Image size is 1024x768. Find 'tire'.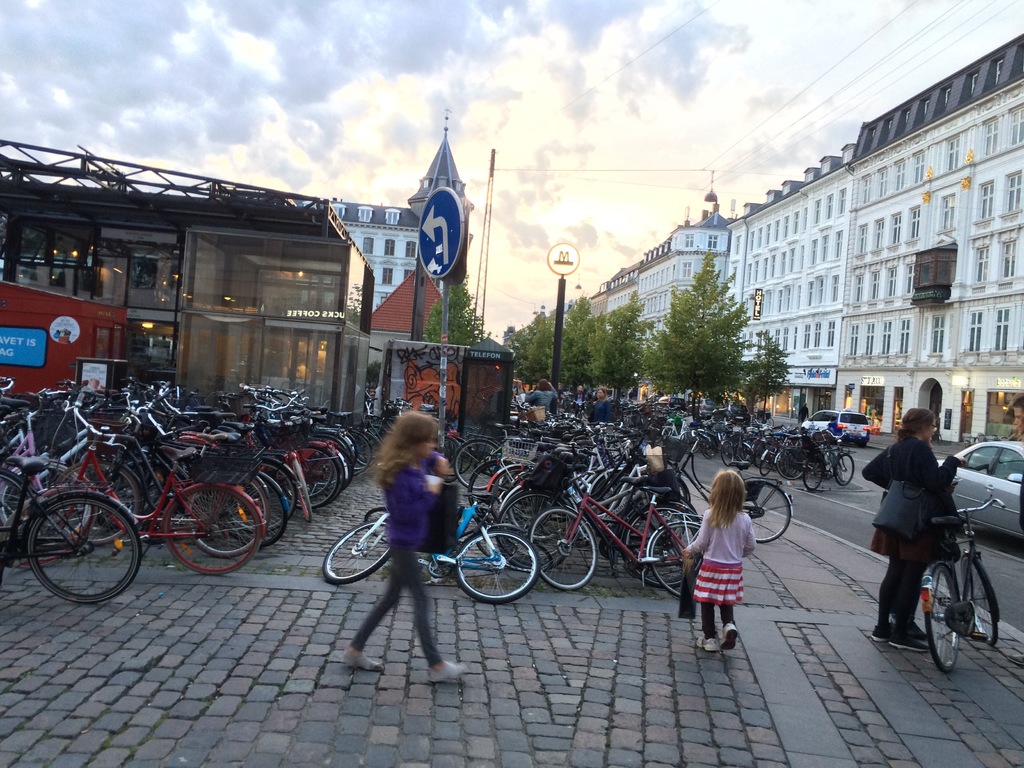
Rect(829, 451, 861, 487).
